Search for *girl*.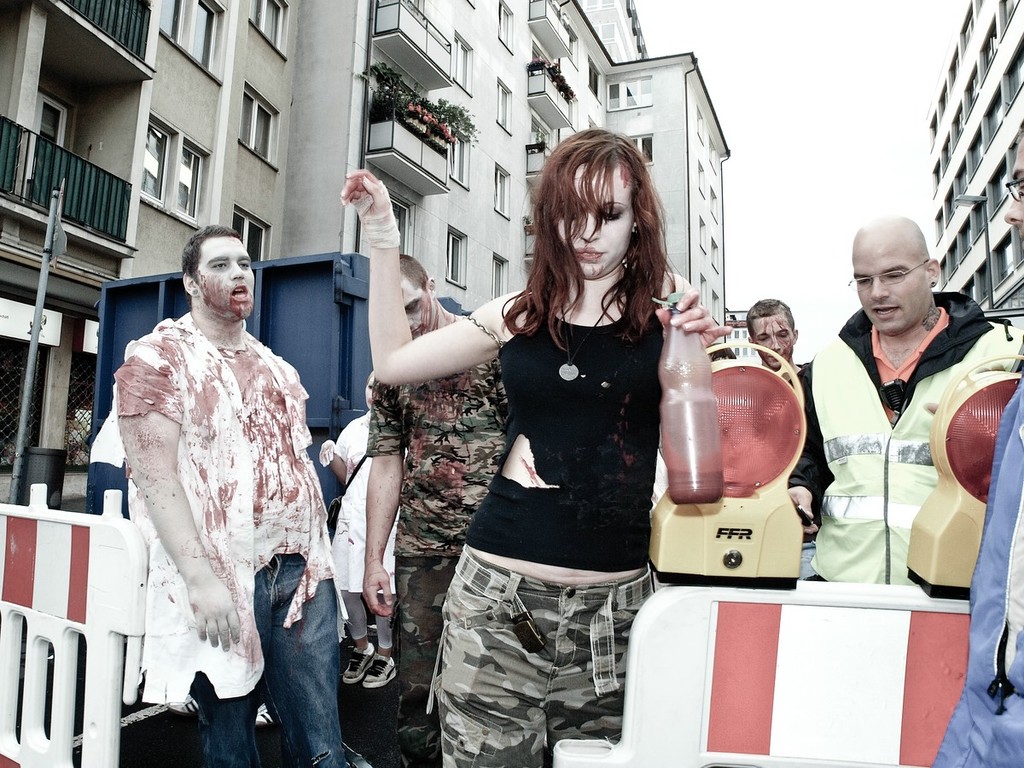
Found at (330,121,737,767).
